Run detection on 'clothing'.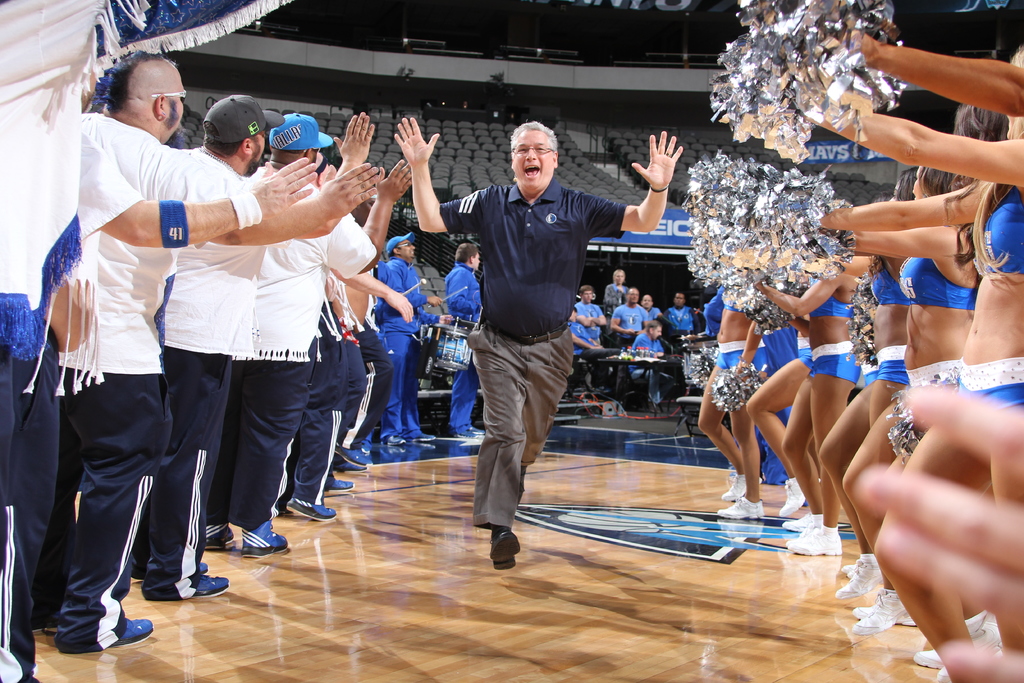
Result: [left=70, top=111, right=256, bottom=659].
